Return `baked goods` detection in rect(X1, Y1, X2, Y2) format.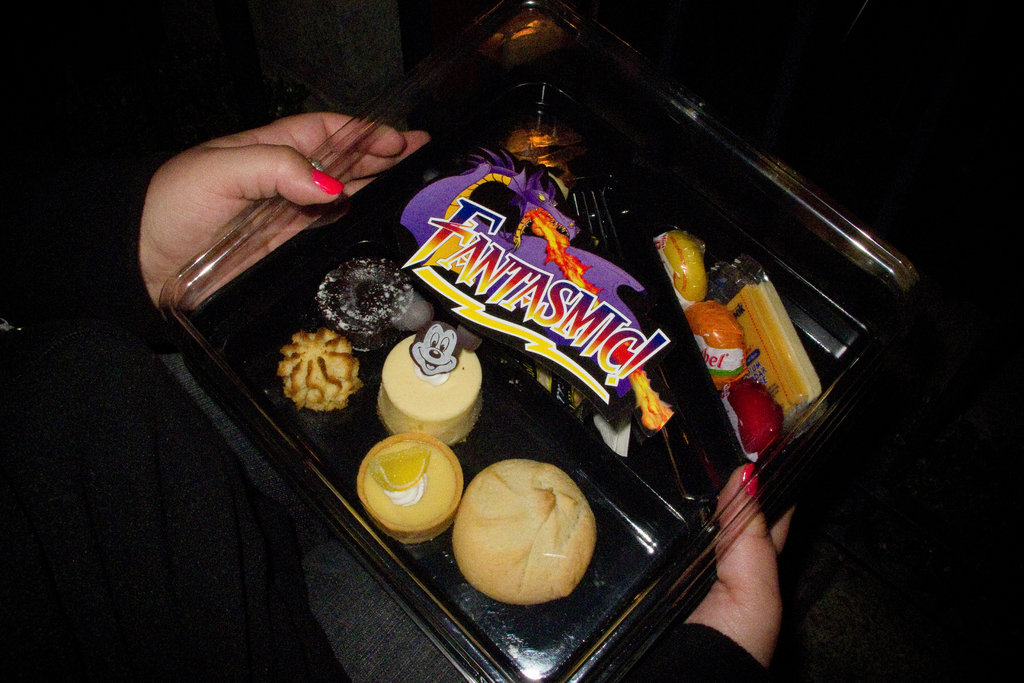
rect(360, 433, 478, 548).
